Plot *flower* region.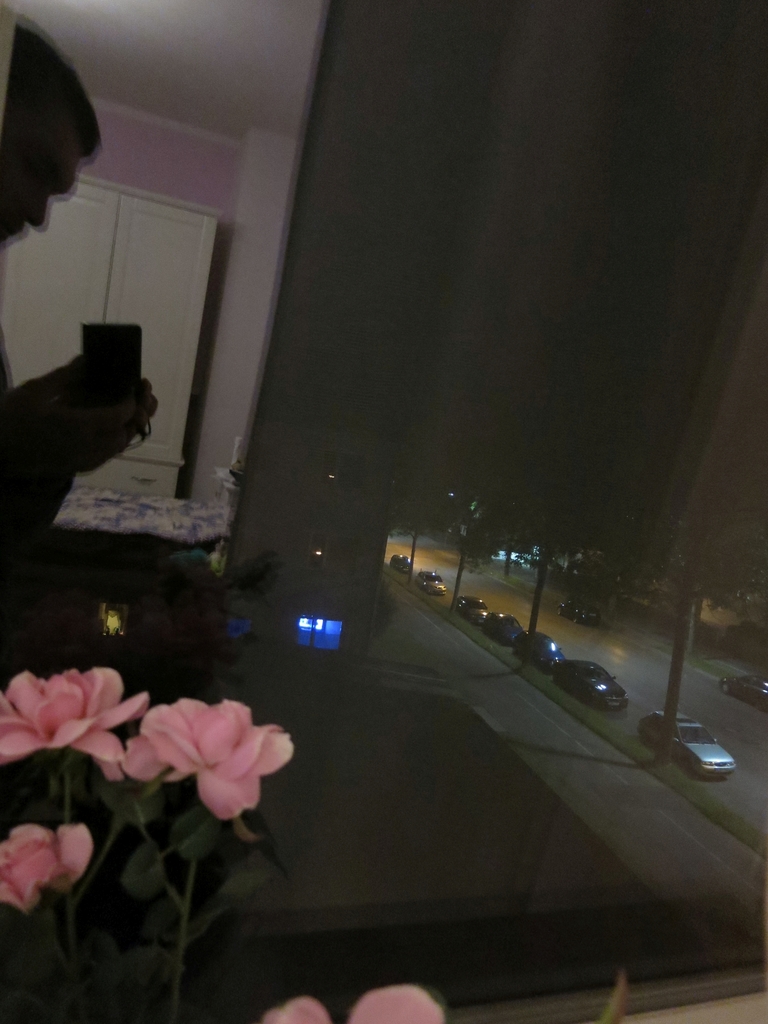
Plotted at box=[0, 664, 156, 781].
